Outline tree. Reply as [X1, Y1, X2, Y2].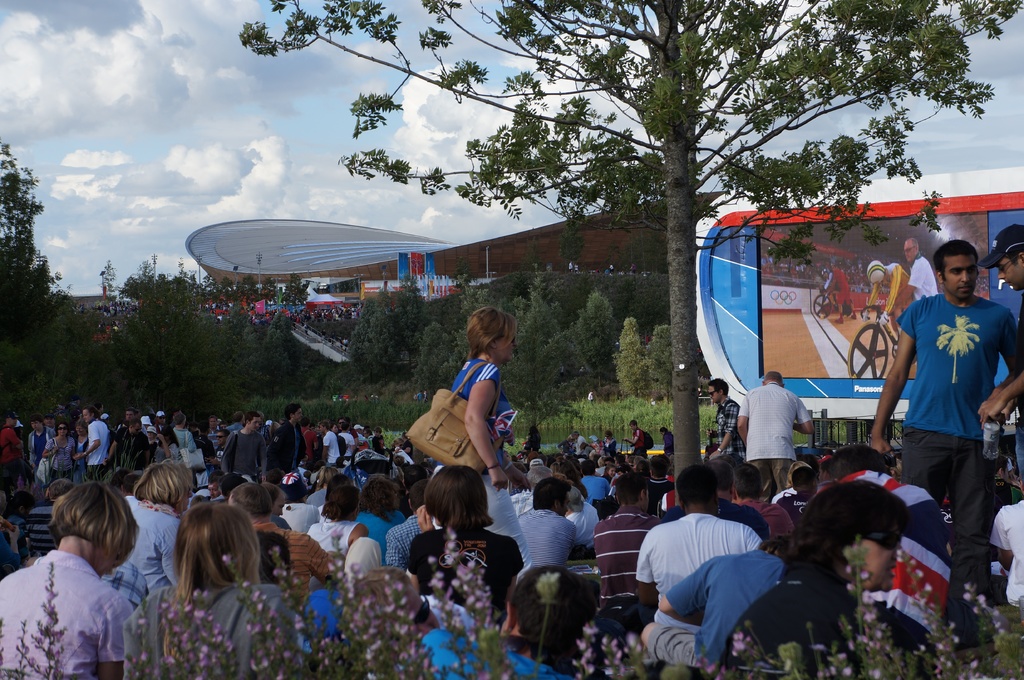
[74, 47, 1023, 499].
